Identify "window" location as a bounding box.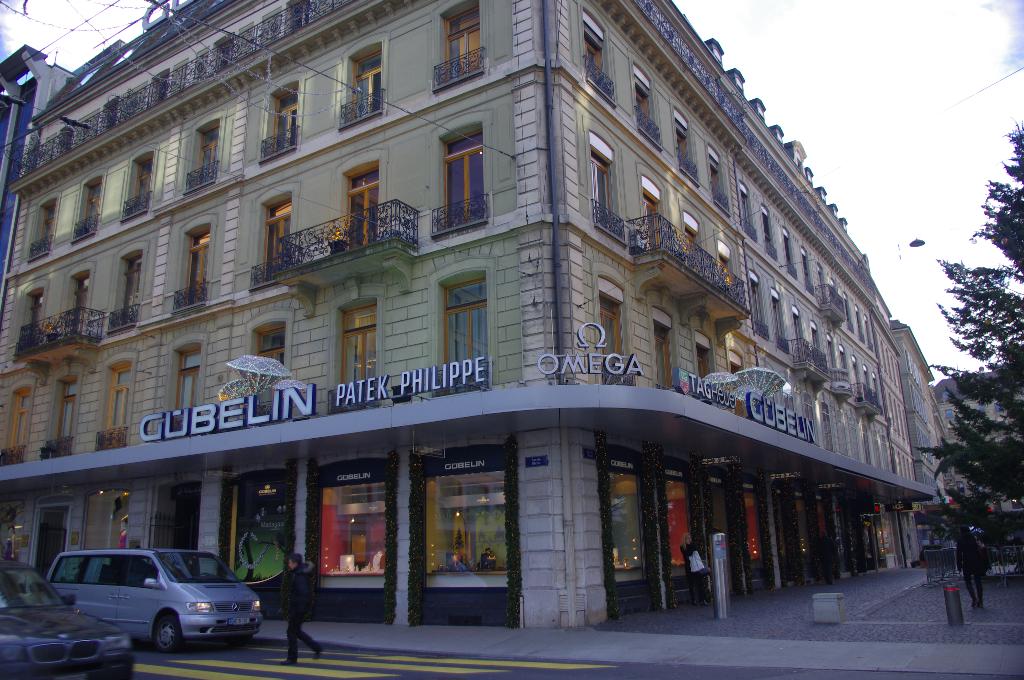
45/371/73/460.
